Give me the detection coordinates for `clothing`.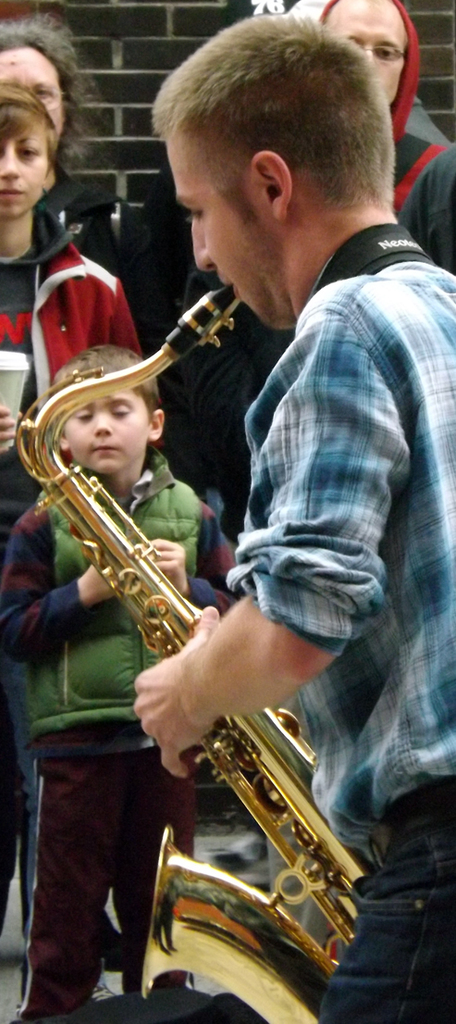
x1=405, y1=141, x2=455, y2=283.
